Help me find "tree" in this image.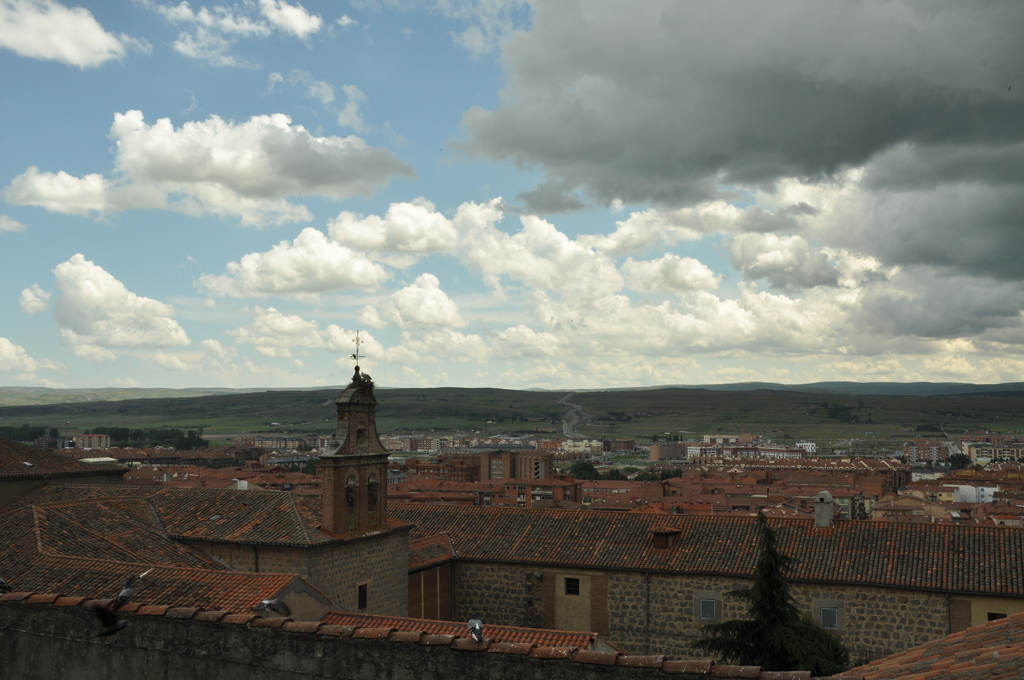
Found it: 684,493,845,679.
